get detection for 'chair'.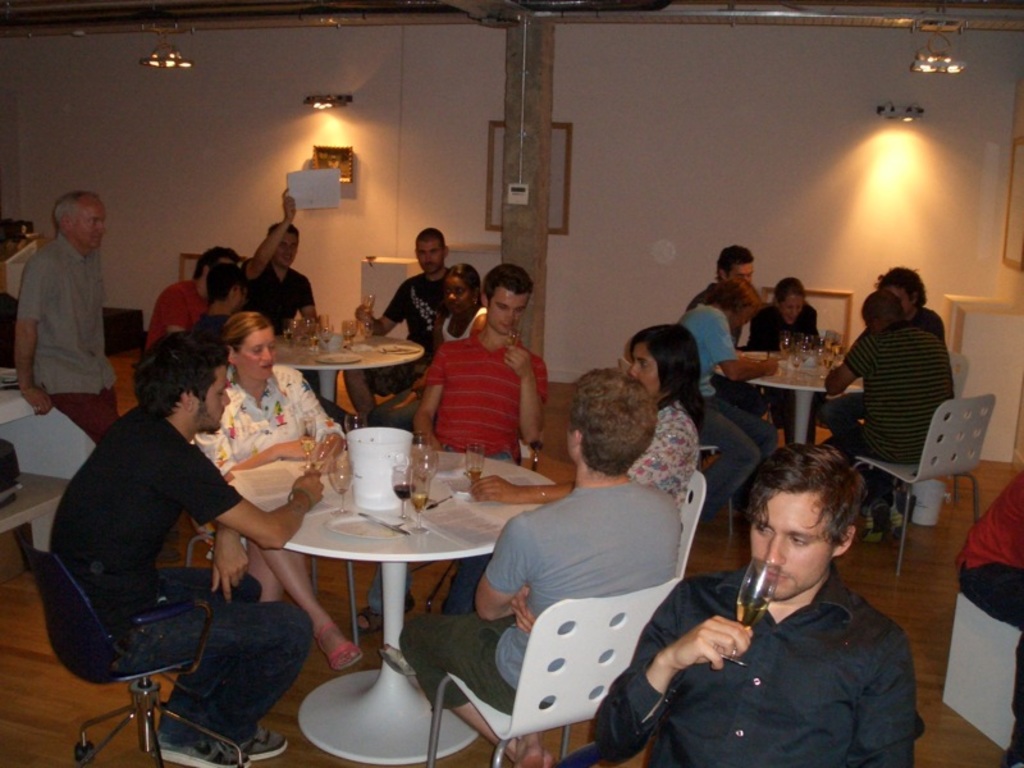
Detection: bbox=(425, 577, 669, 767).
